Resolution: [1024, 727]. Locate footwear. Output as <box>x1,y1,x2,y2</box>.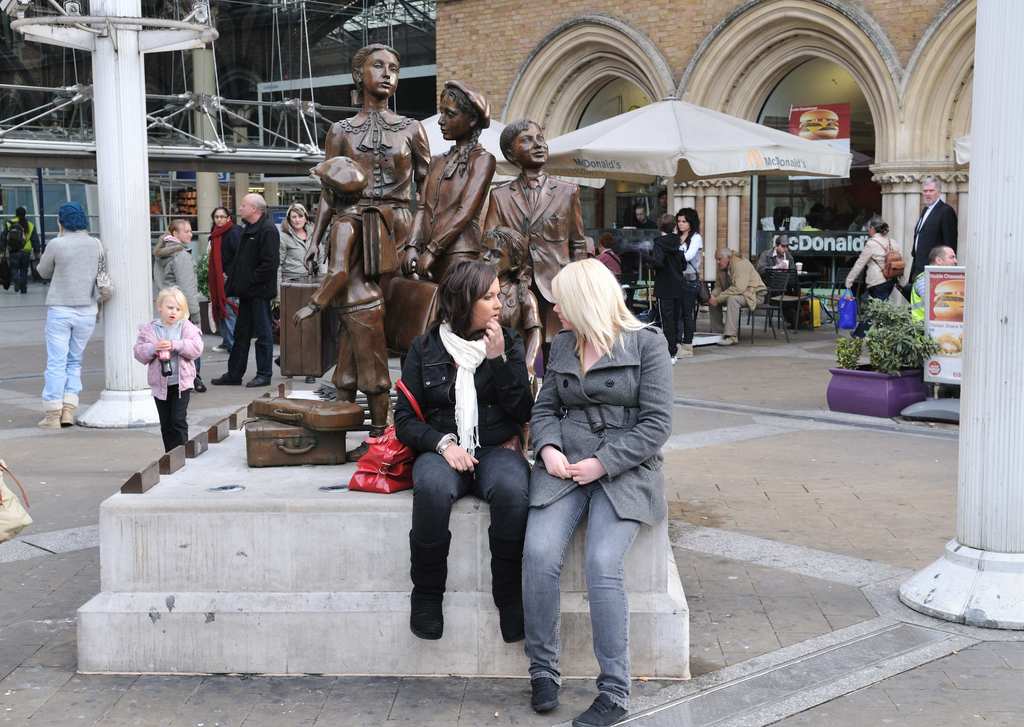
<box>715,332,739,344</box>.
